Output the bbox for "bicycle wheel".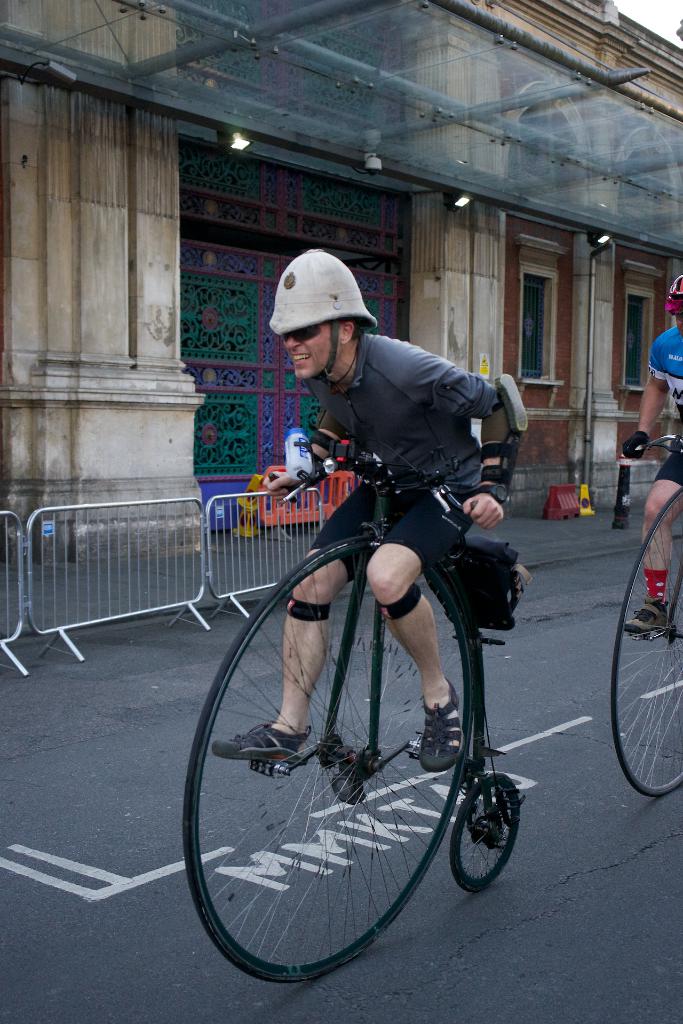
locate(448, 775, 516, 888).
